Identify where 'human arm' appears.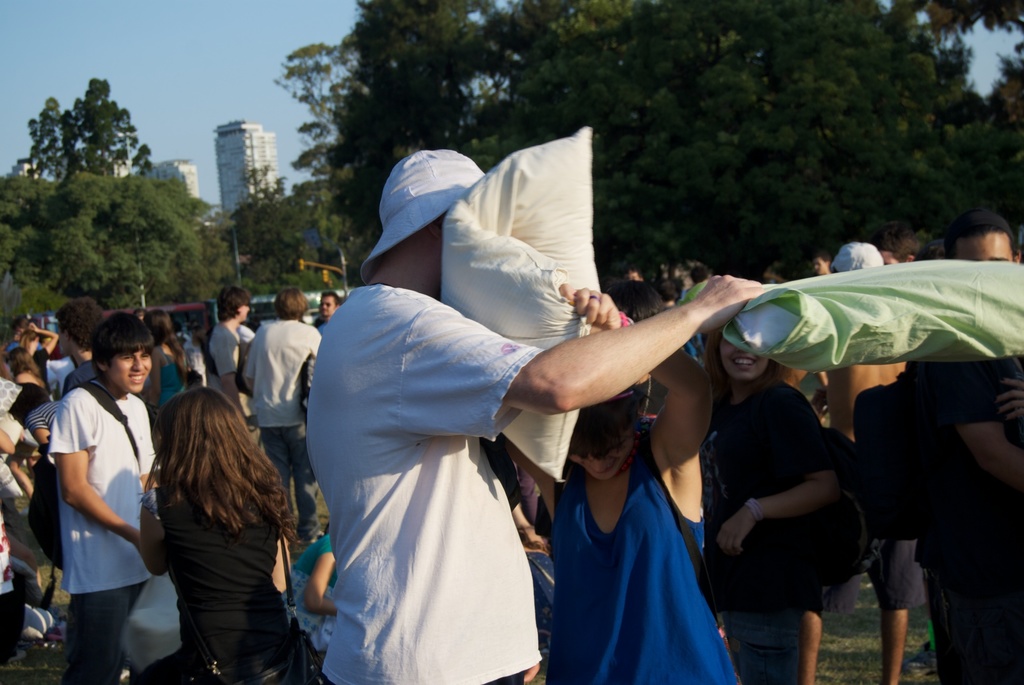
Appears at l=480, t=431, r=551, b=557.
